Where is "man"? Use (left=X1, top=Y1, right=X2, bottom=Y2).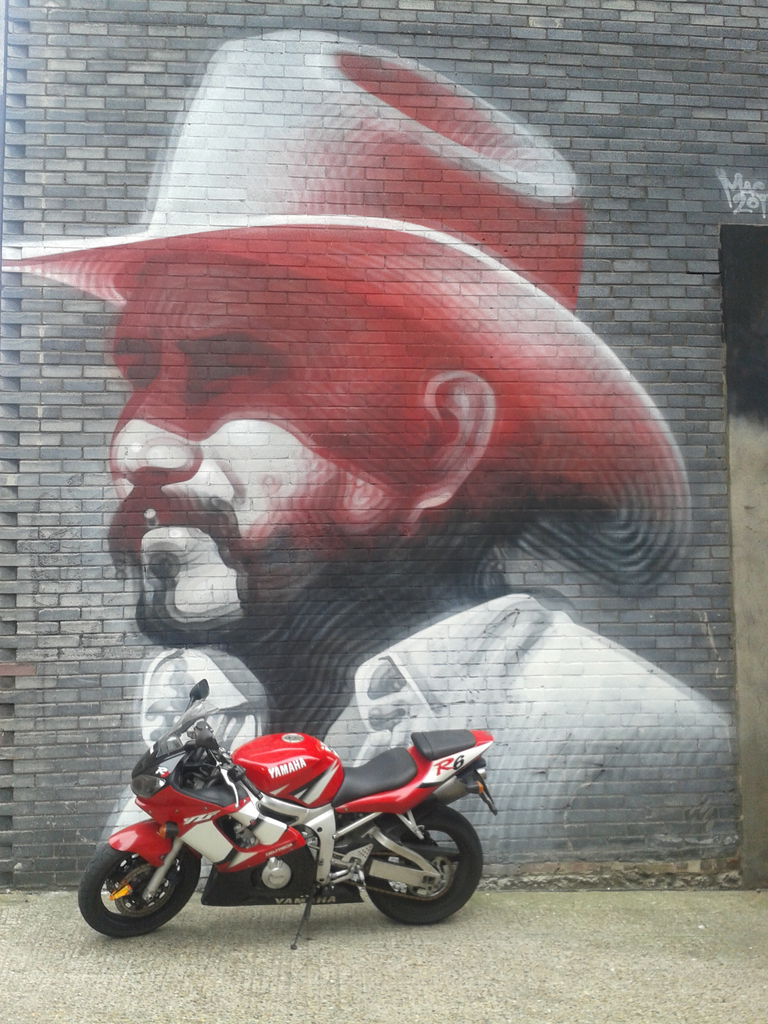
(left=0, top=25, right=735, bottom=868).
